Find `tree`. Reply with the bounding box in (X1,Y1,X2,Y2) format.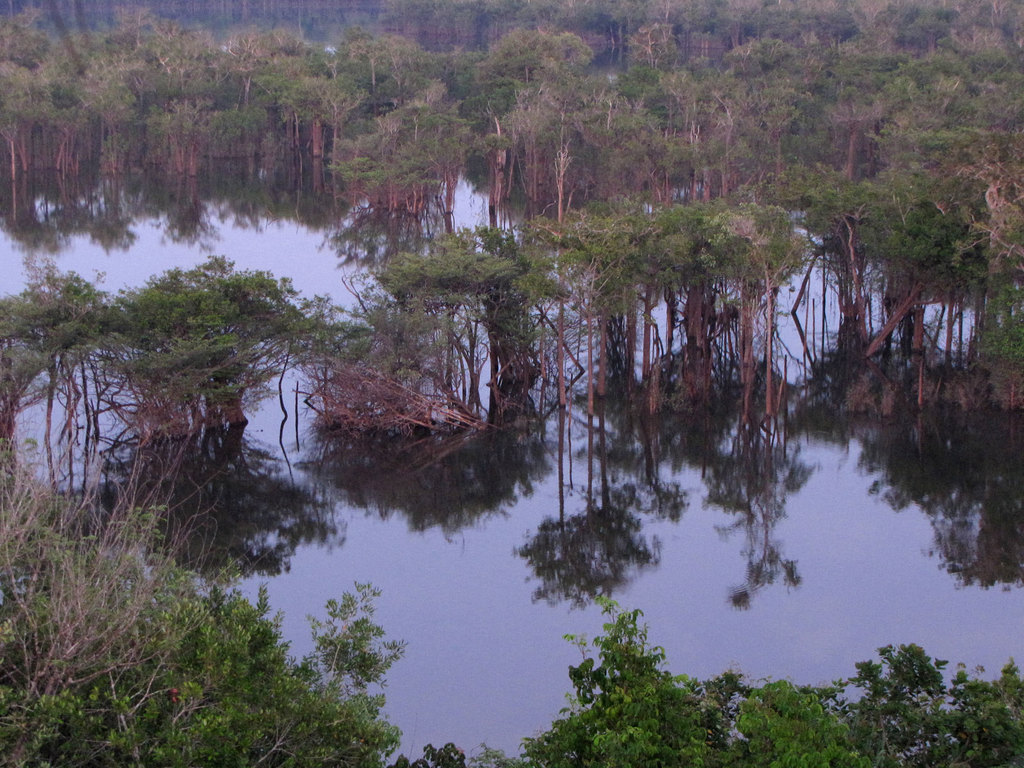
(292,69,360,200).
